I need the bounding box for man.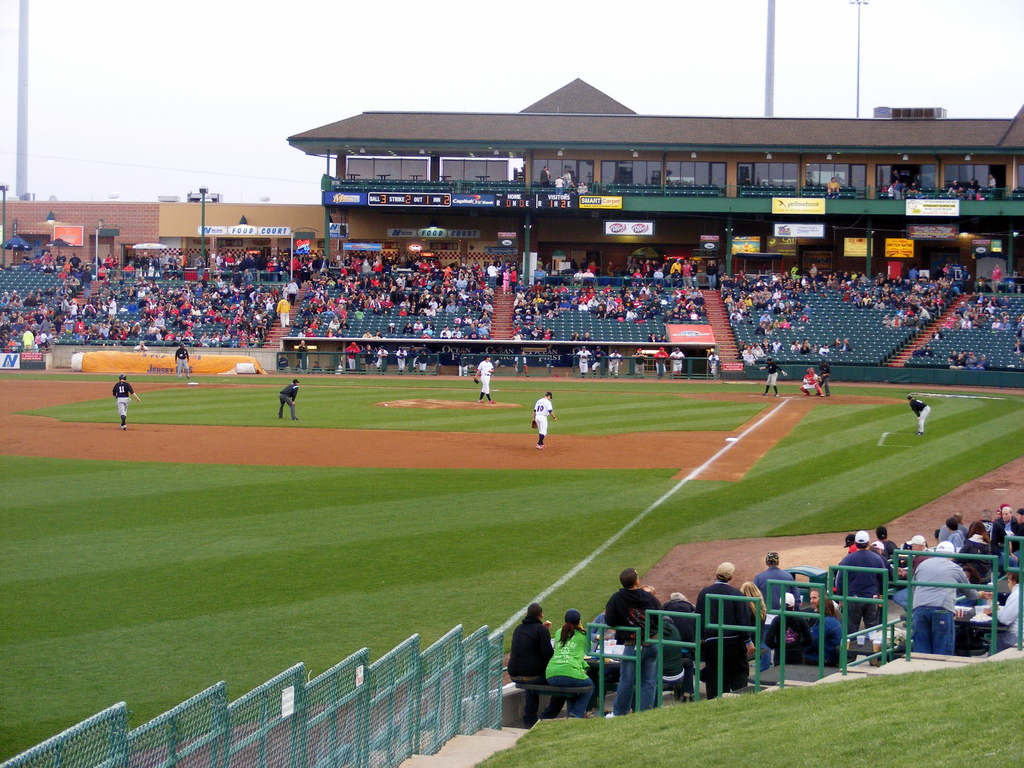
Here it is: [left=515, top=351, right=529, bottom=378].
